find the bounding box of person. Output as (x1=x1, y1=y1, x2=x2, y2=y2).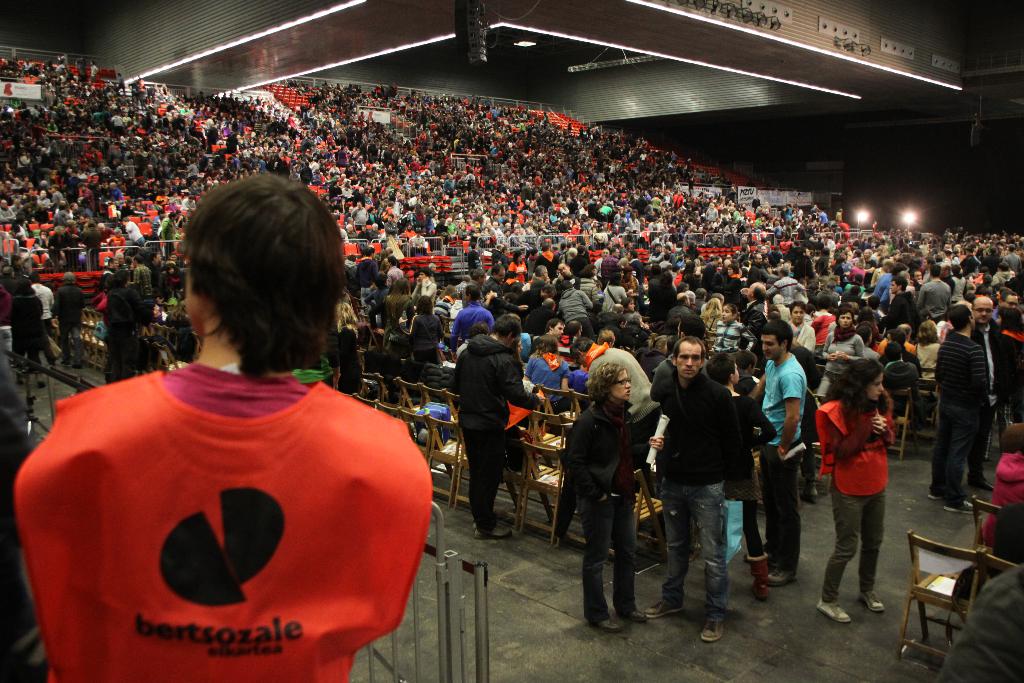
(x1=449, y1=282, x2=502, y2=354).
